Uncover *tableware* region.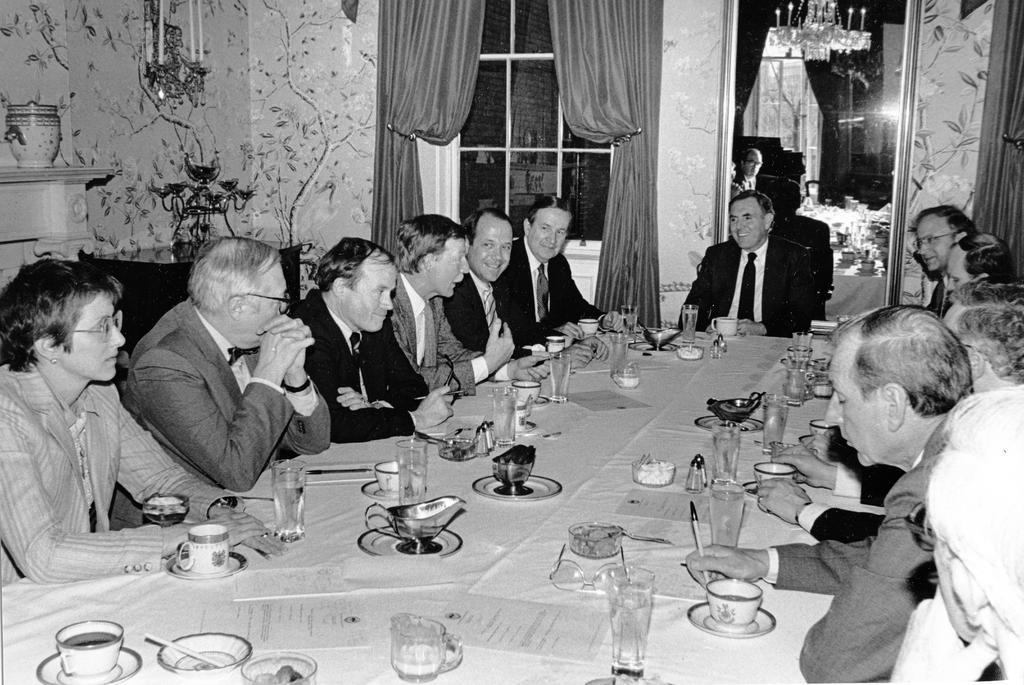
Uncovered: left=707, top=483, right=747, bottom=546.
